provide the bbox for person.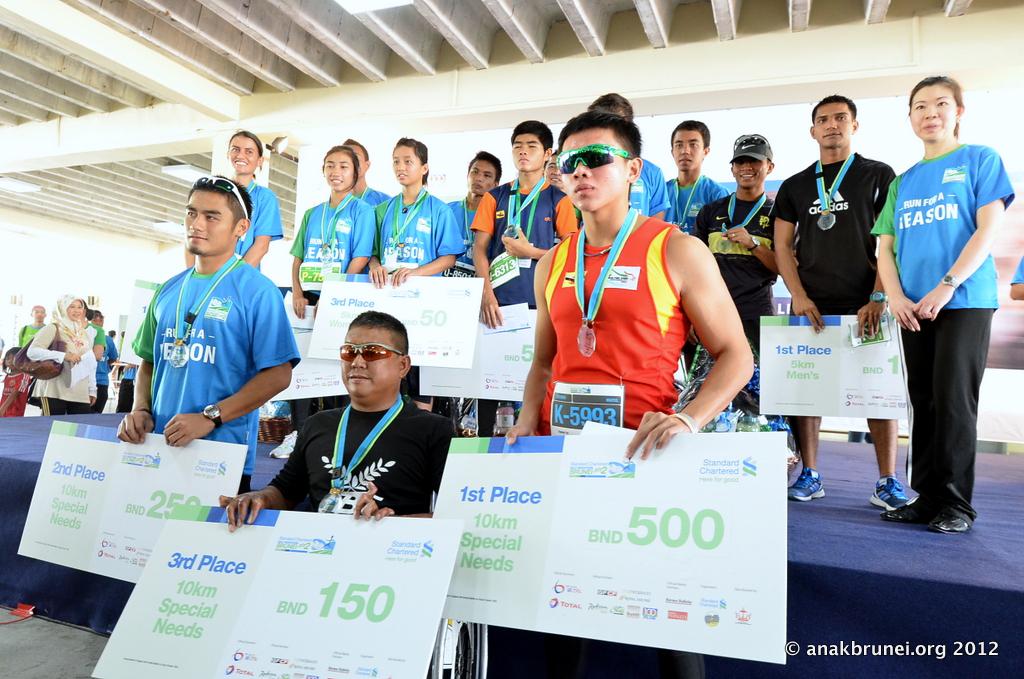
{"left": 505, "top": 110, "right": 754, "bottom": 678}.
